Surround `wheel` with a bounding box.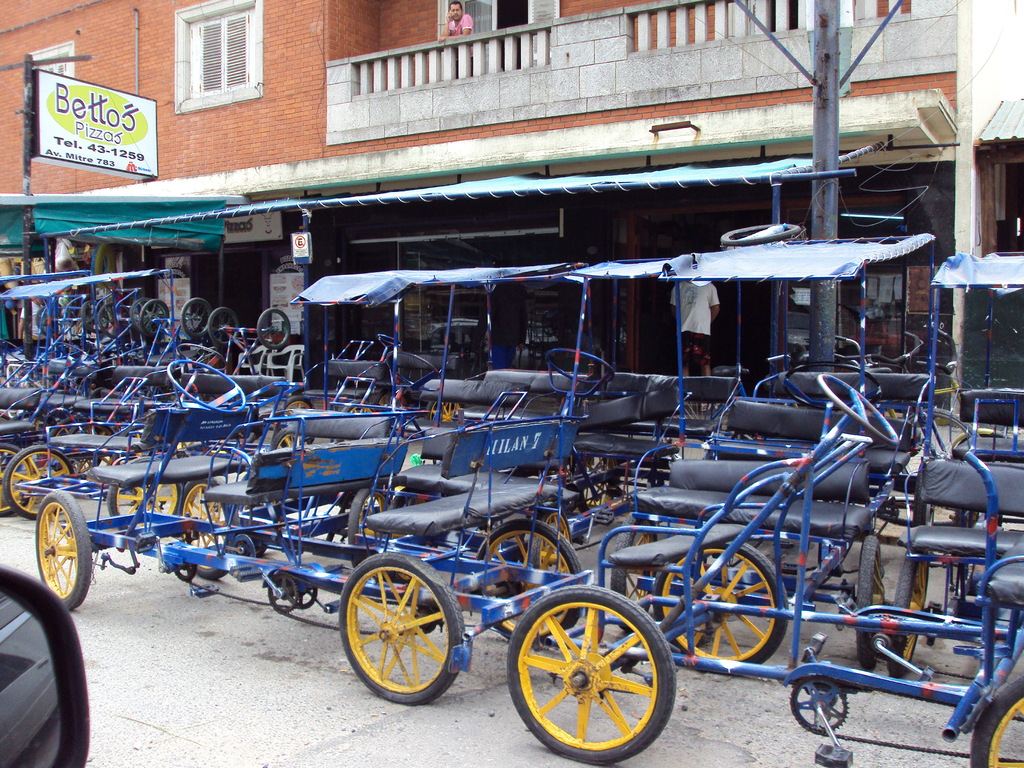
<box>968,676,1023,767</box>.
